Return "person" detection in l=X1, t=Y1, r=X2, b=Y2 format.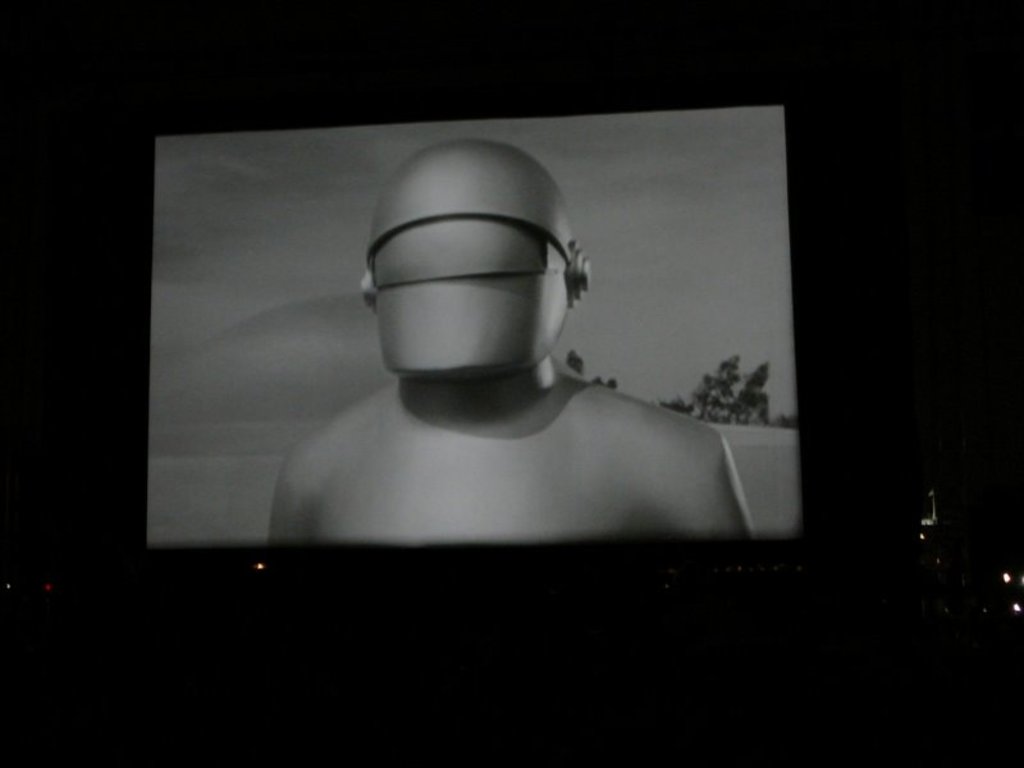
l=287, t=106, r=758, b=556.
